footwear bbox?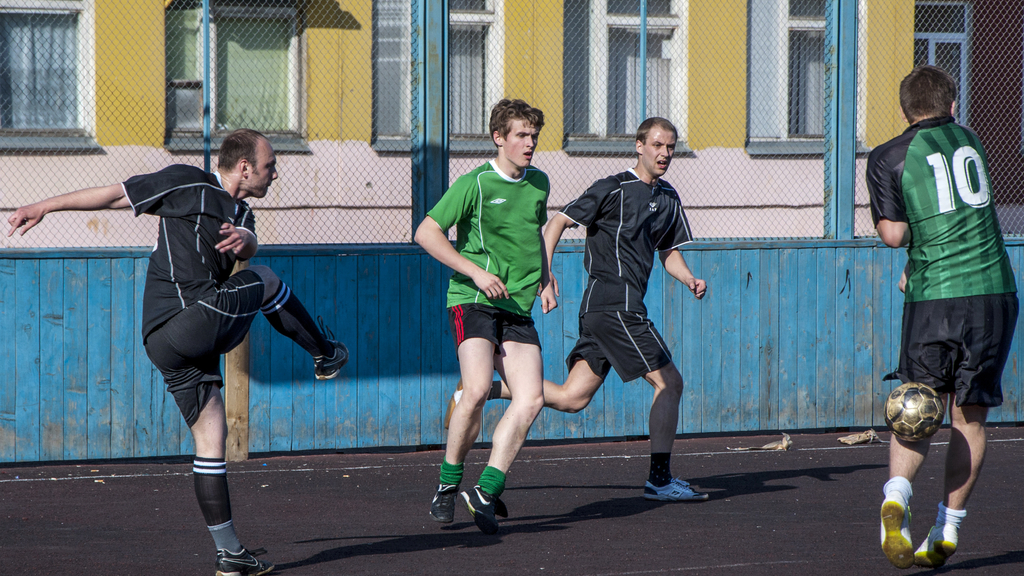
bbox(213, 545, 277, 575)
